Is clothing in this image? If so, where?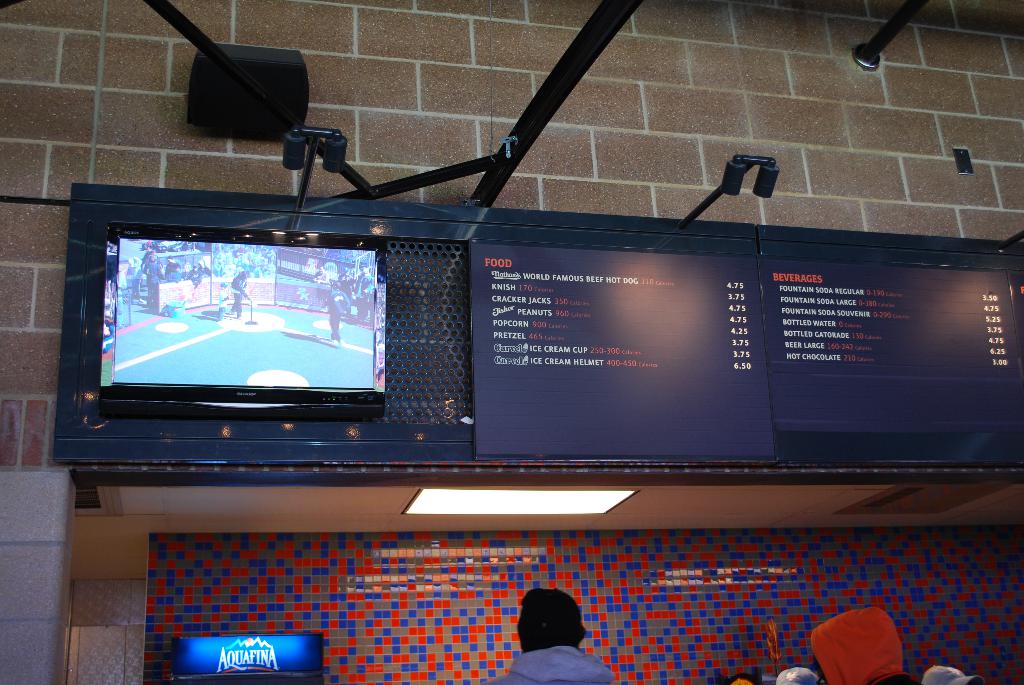
Yes, at Rect(146, 264, 160, 315).
